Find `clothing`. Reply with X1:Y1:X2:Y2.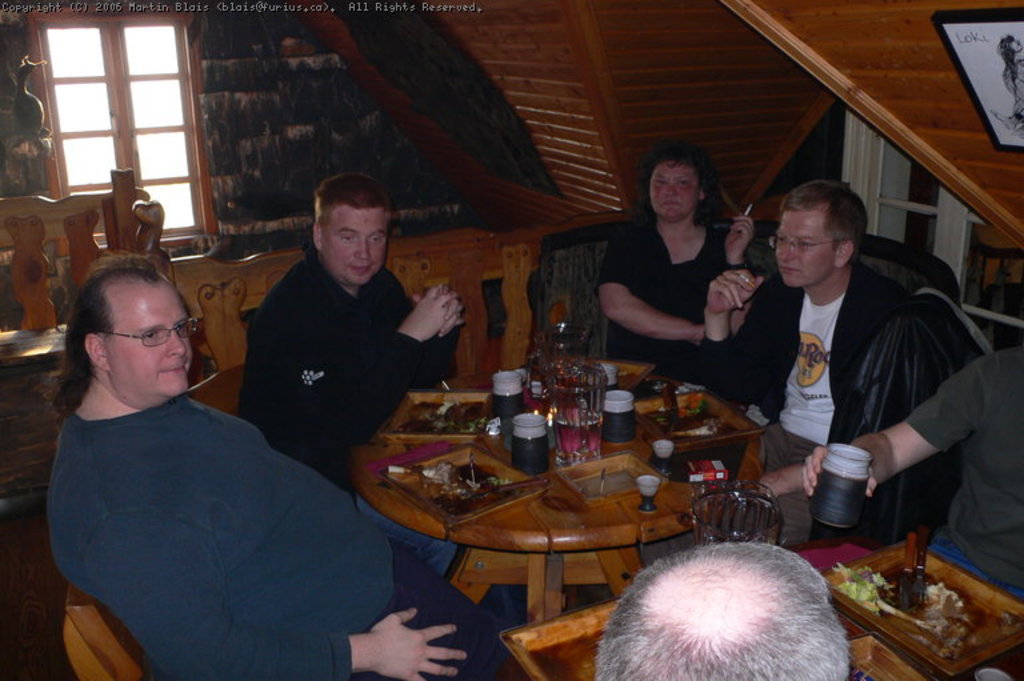
595:221:737:397.
